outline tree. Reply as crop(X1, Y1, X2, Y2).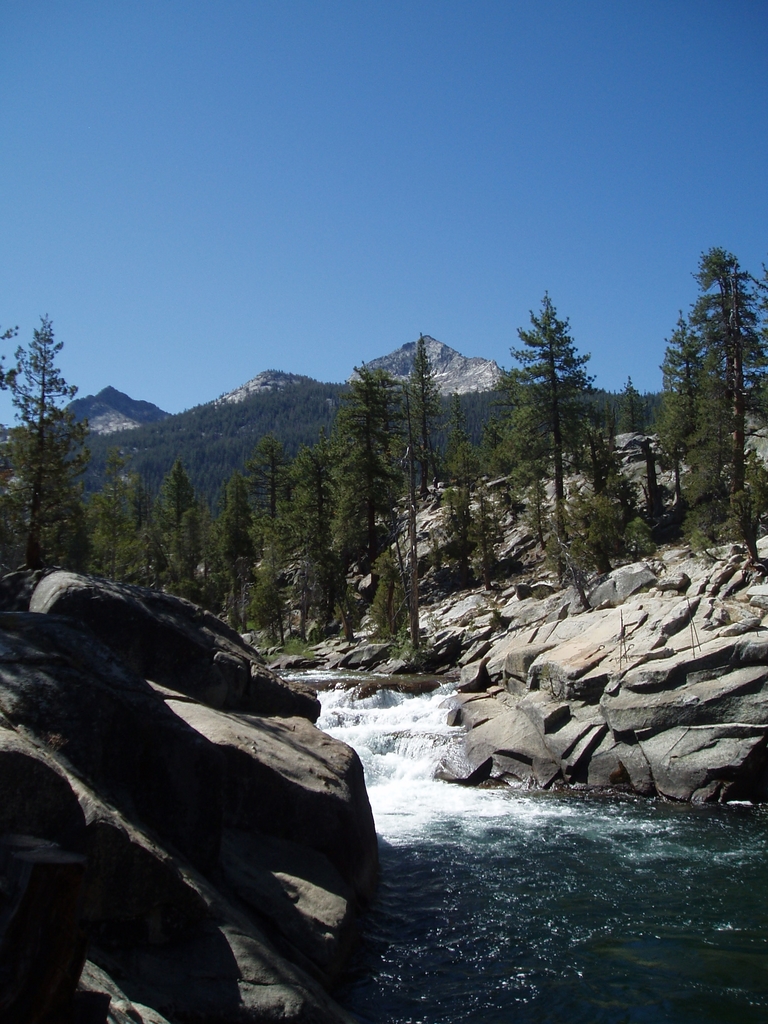
crop(501, 268, 632, 534).
